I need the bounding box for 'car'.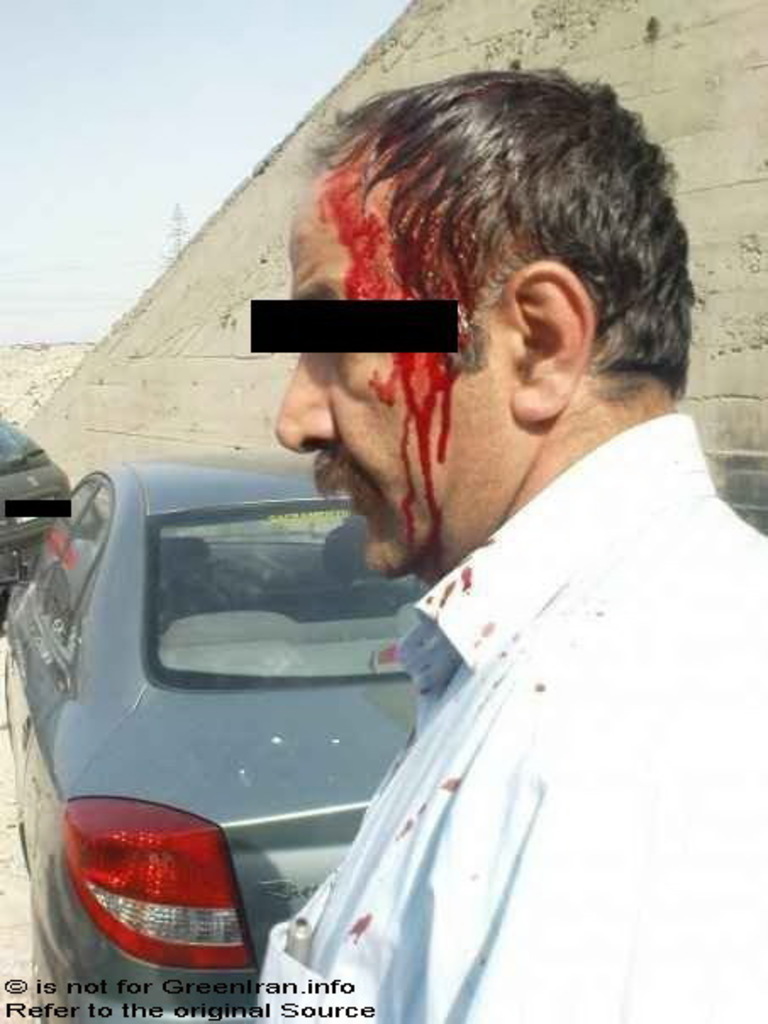
Here it is: pyautogui.locateOnScreen(0, 412, 73, 593).
